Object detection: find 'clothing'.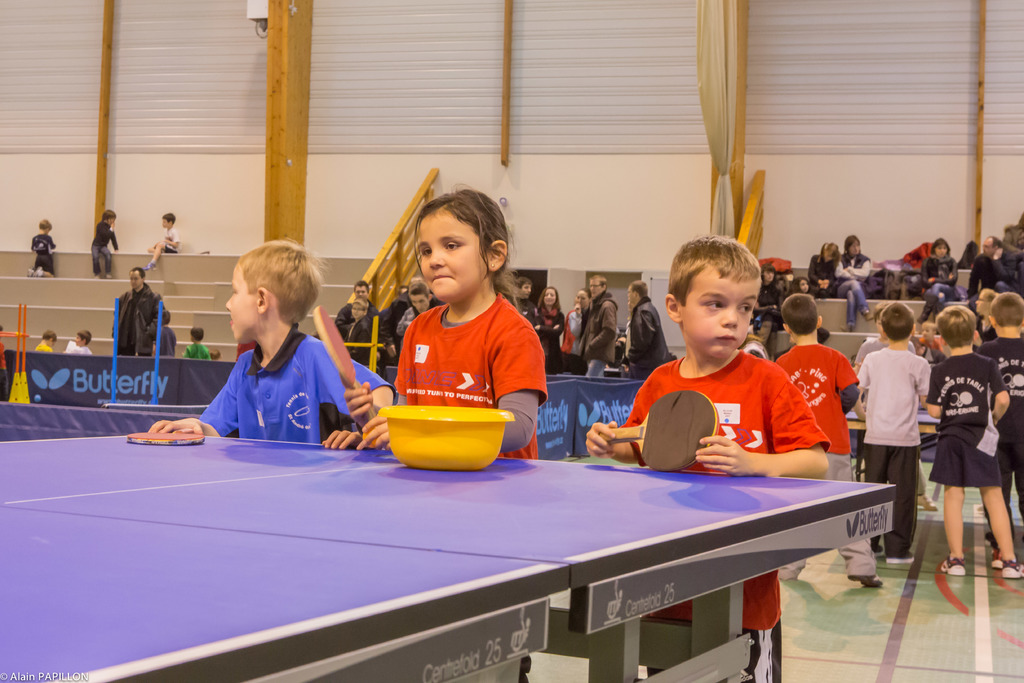
[x1=31, y1=342, x2=54, y2=353].
